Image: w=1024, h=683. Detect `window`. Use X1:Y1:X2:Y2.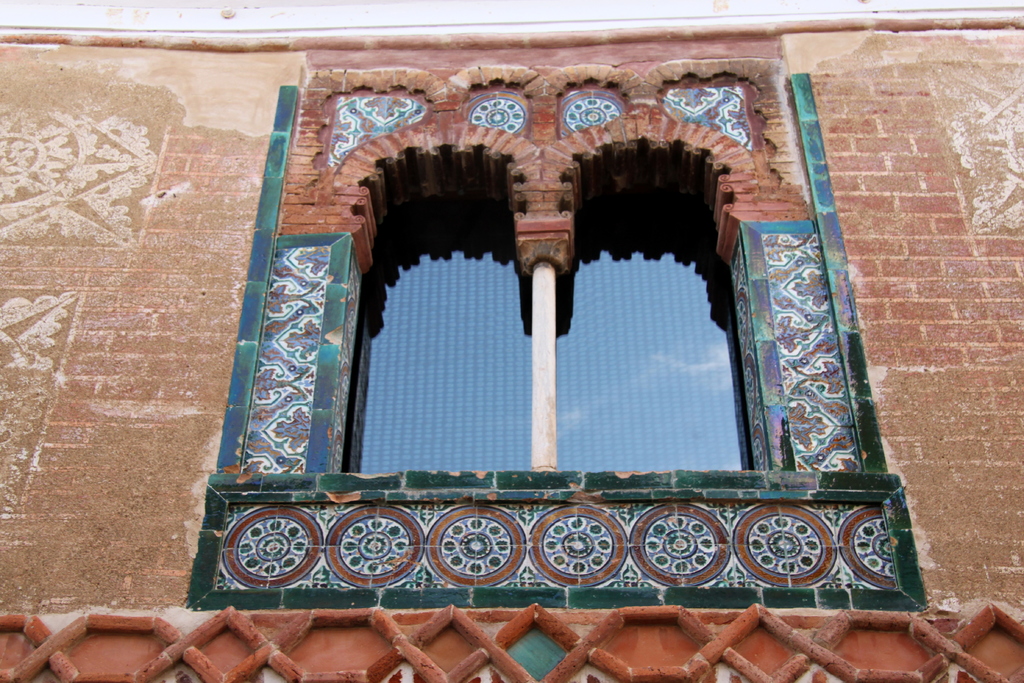
342:181:535:479.
